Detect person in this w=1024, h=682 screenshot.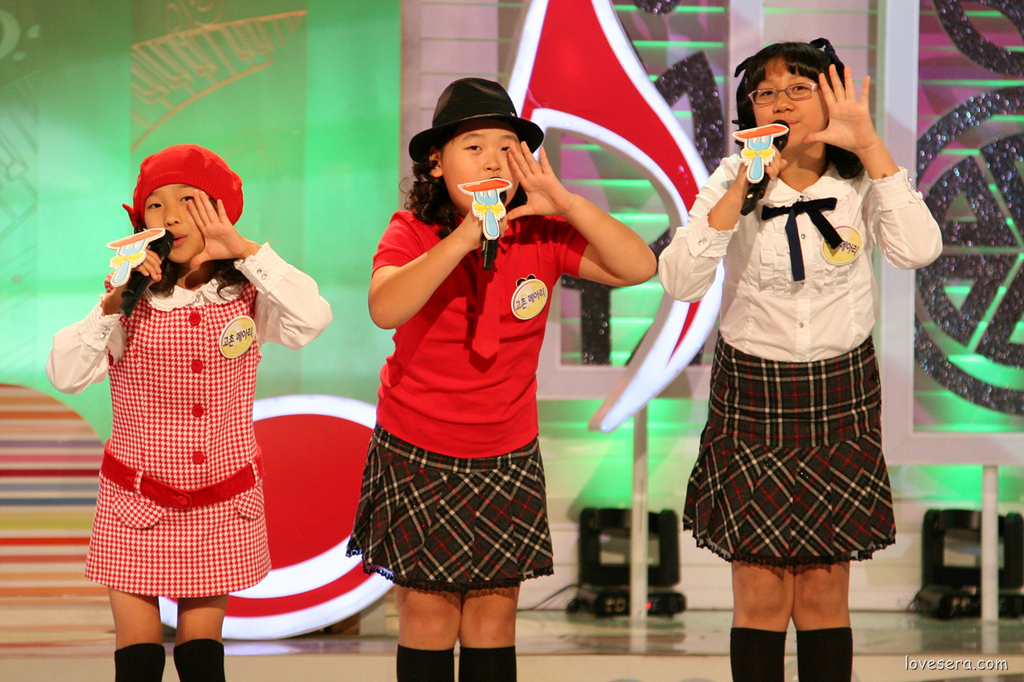
Detection: 65,132,310,652.
